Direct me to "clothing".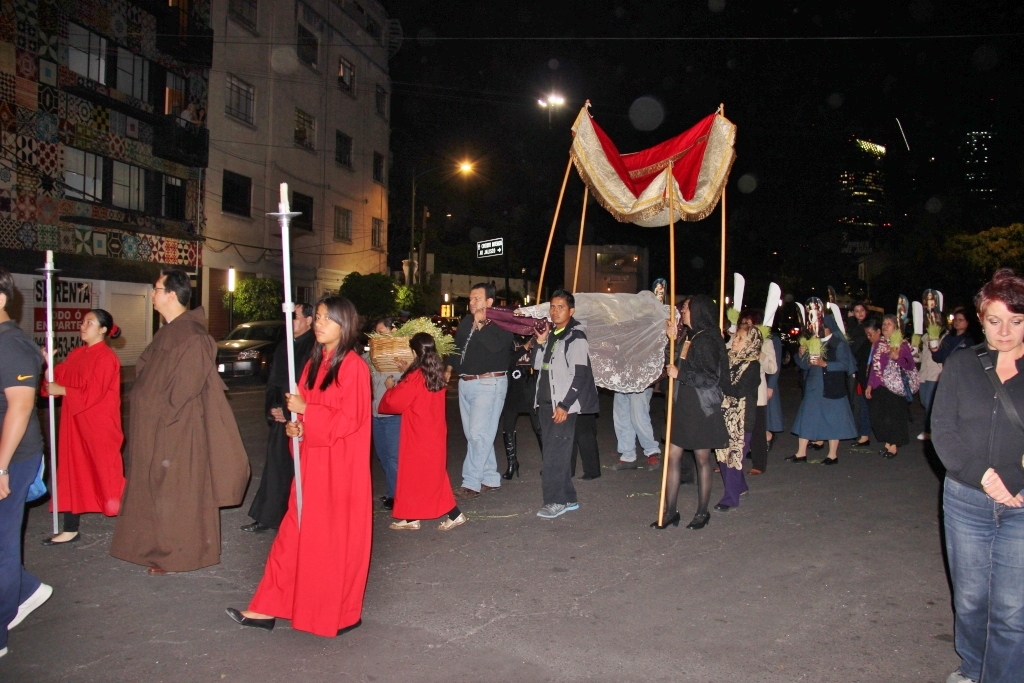
Direction: [0,322,47,638].
